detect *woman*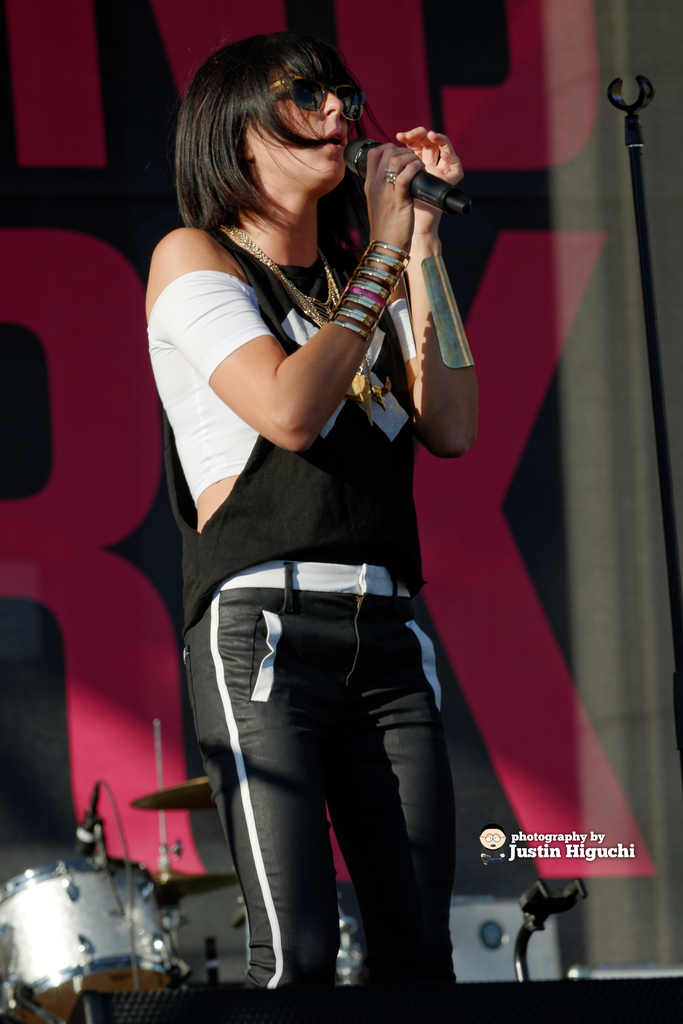
158:0:518:1023
